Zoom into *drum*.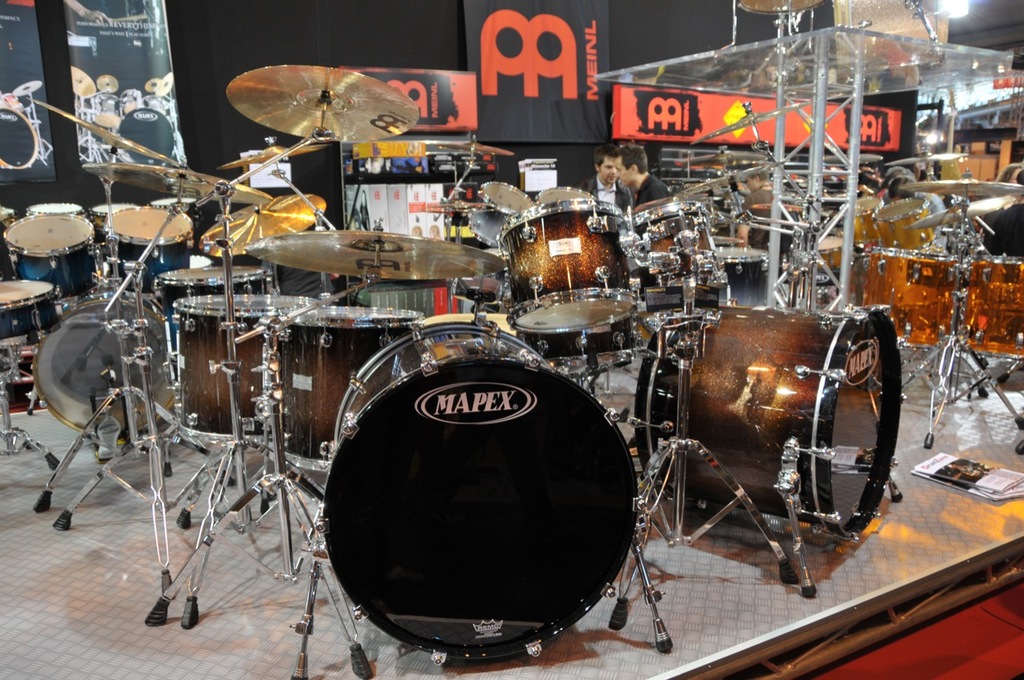
Zoom target: [x1=0, y1=202, x2=20, y2=238].
